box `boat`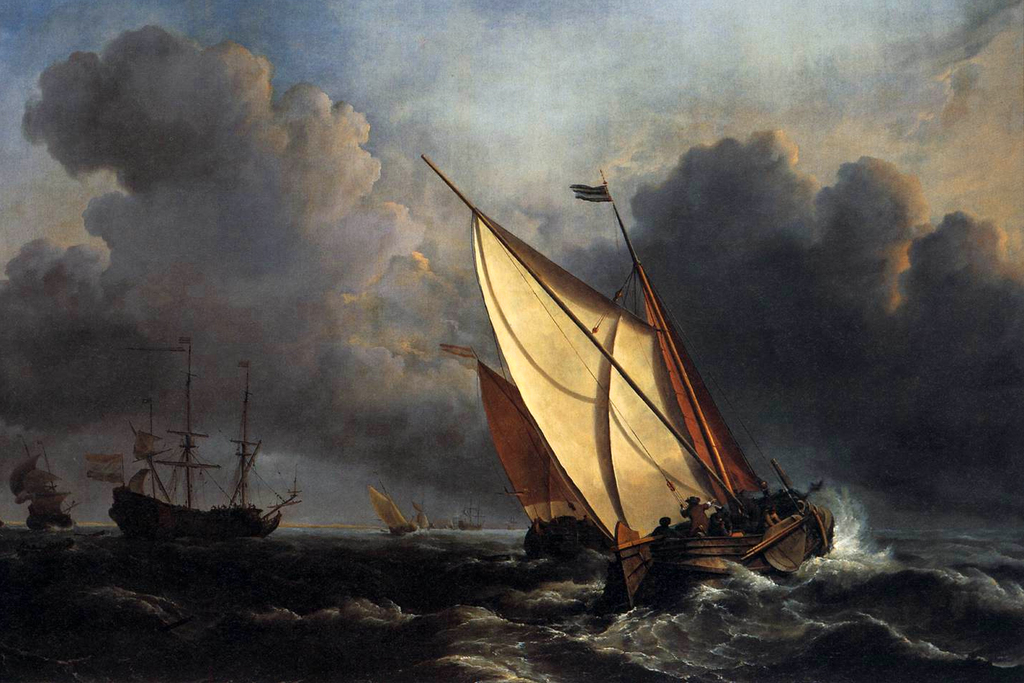
<bbox>7, 445, 77, 535</bbox>
